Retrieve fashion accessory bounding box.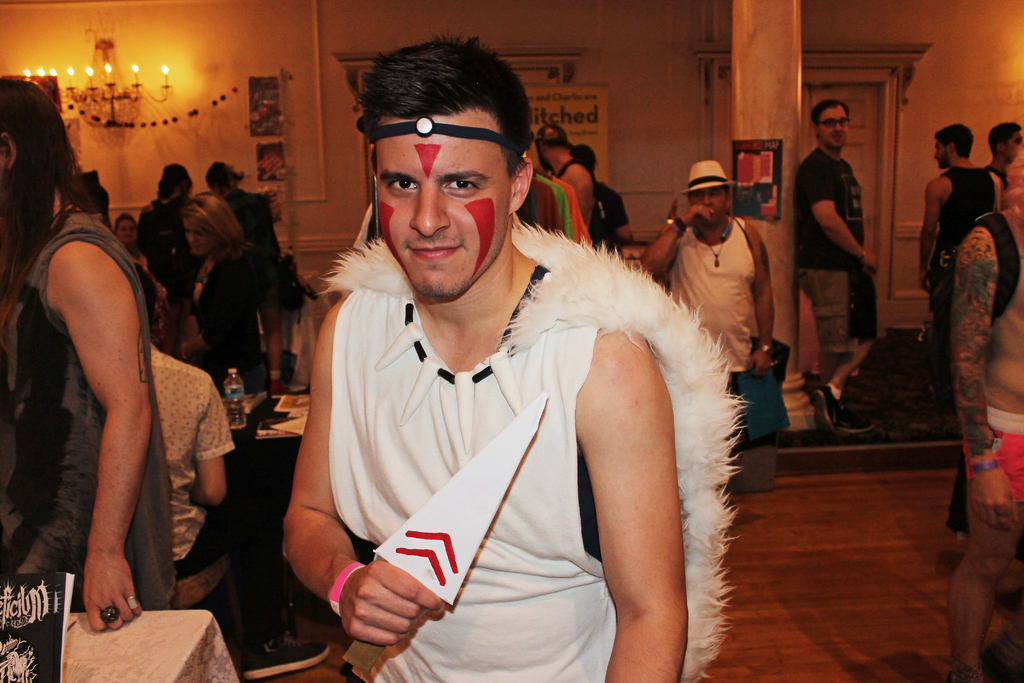
Bounding box: x1=827, y1=385, x2=843, y2=400.
